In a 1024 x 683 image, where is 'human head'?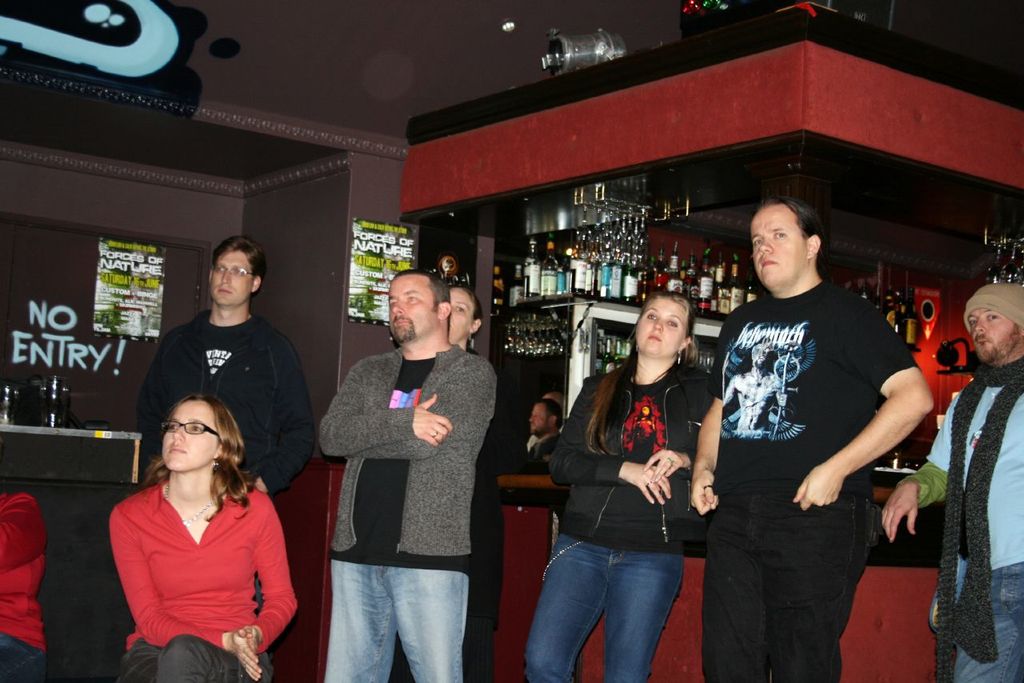
x1=962 y1=283 x2=1023 y2=364.
